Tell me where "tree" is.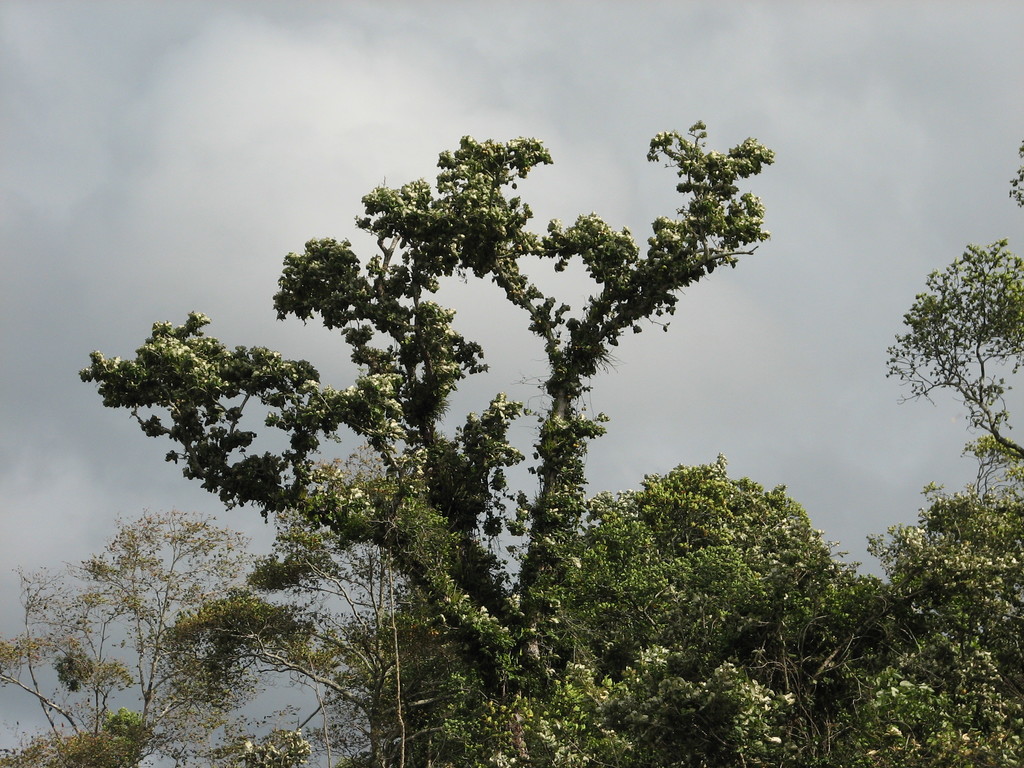
"tree" is at bbox=(867, 133, 1023, 767).
